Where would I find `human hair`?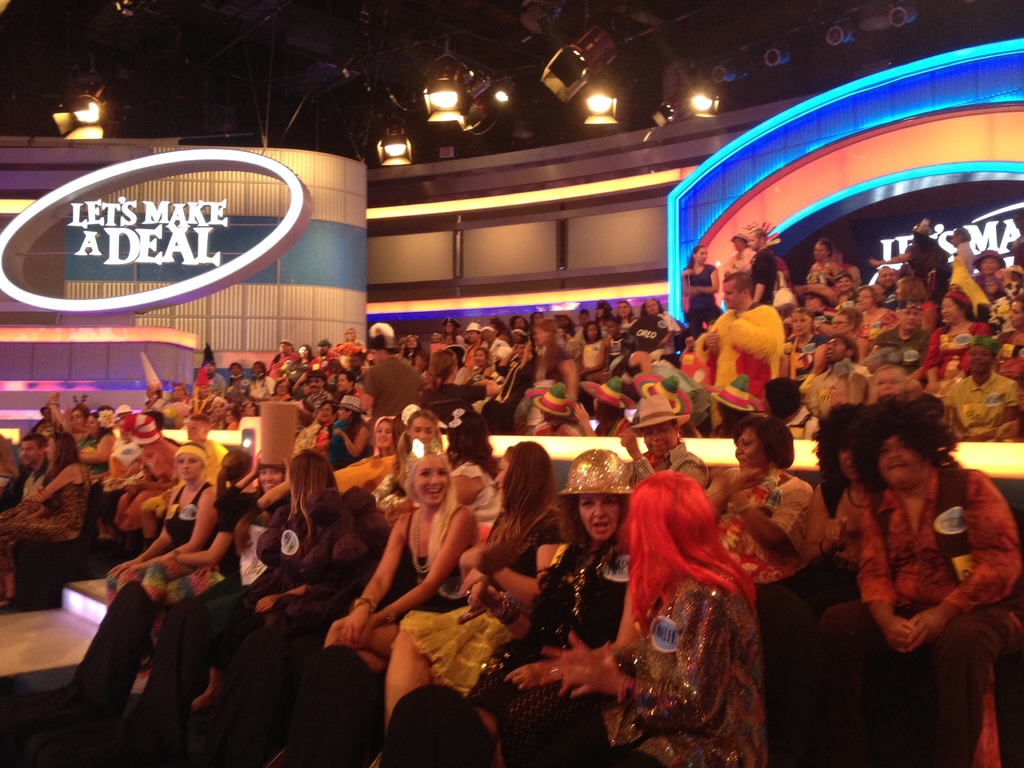
At (x1=619, y1=298, x2=634, y2=320).
